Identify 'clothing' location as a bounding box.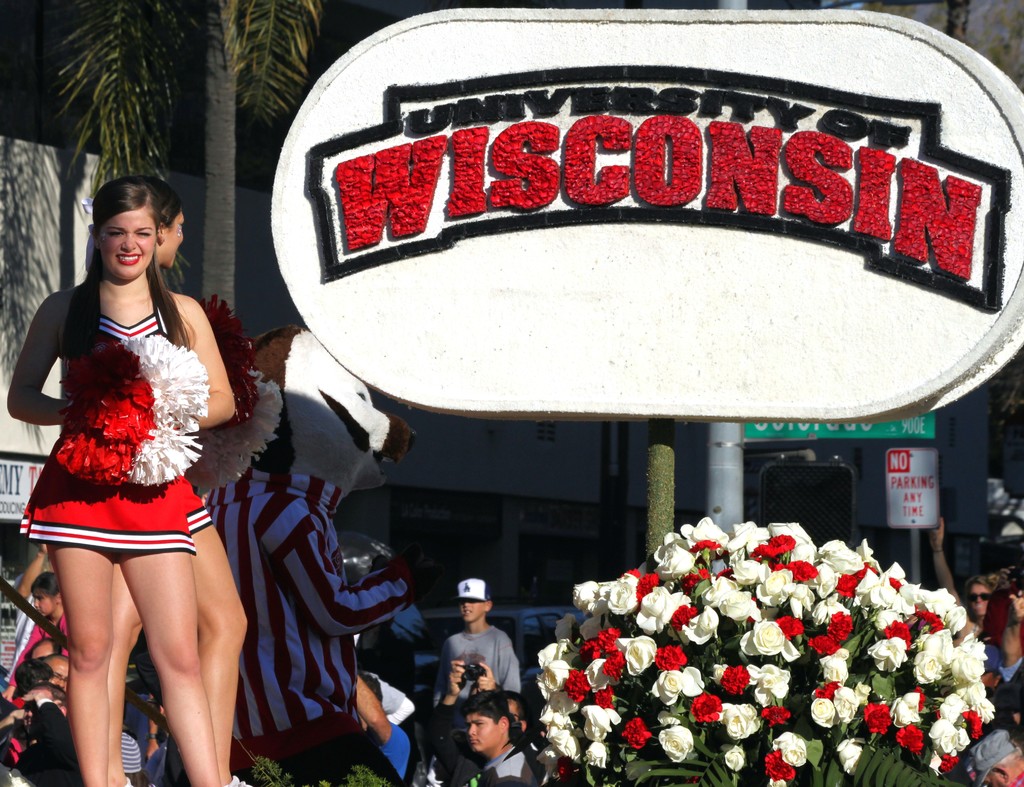
bbox(427, 622, 529, 708).
